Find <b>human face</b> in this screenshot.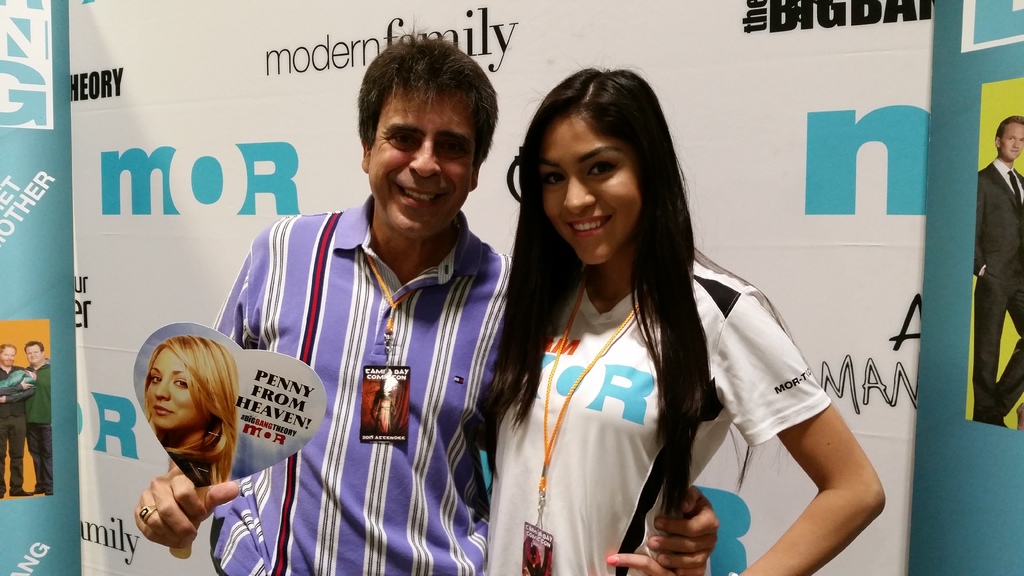
The bounding box for <b>human face</b> is bbox=[24, 345, 43, 364].
